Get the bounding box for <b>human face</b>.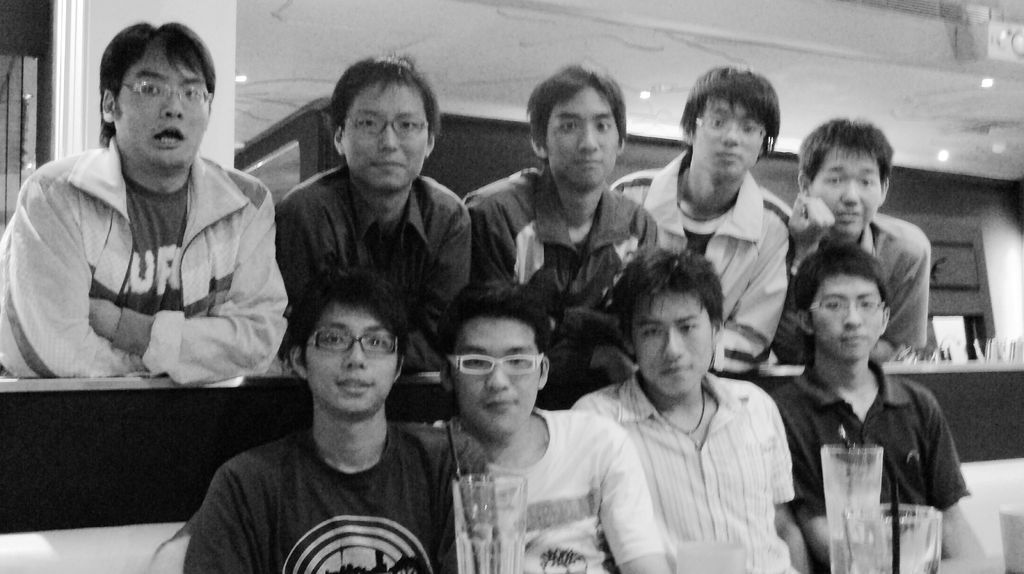
locate(543, 81, 623, 192).
